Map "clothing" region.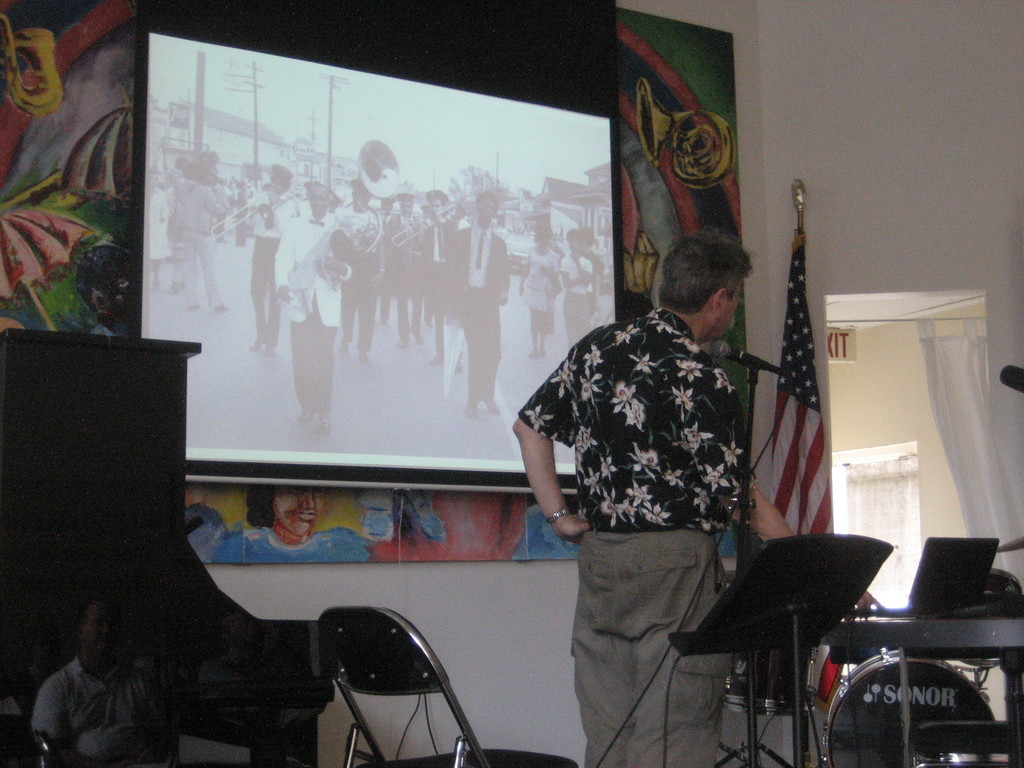
Mapped to [left=145, top=195, right=174, bottom=257].
